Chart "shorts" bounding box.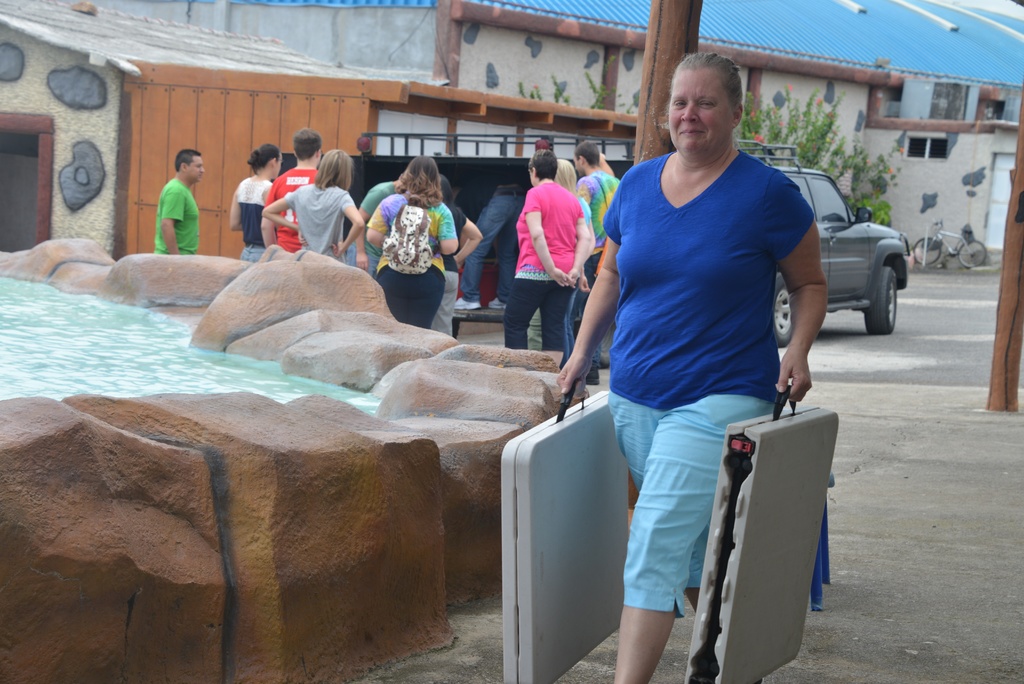
Charted: x1=567 y1=247 x2=607 y2=314.
